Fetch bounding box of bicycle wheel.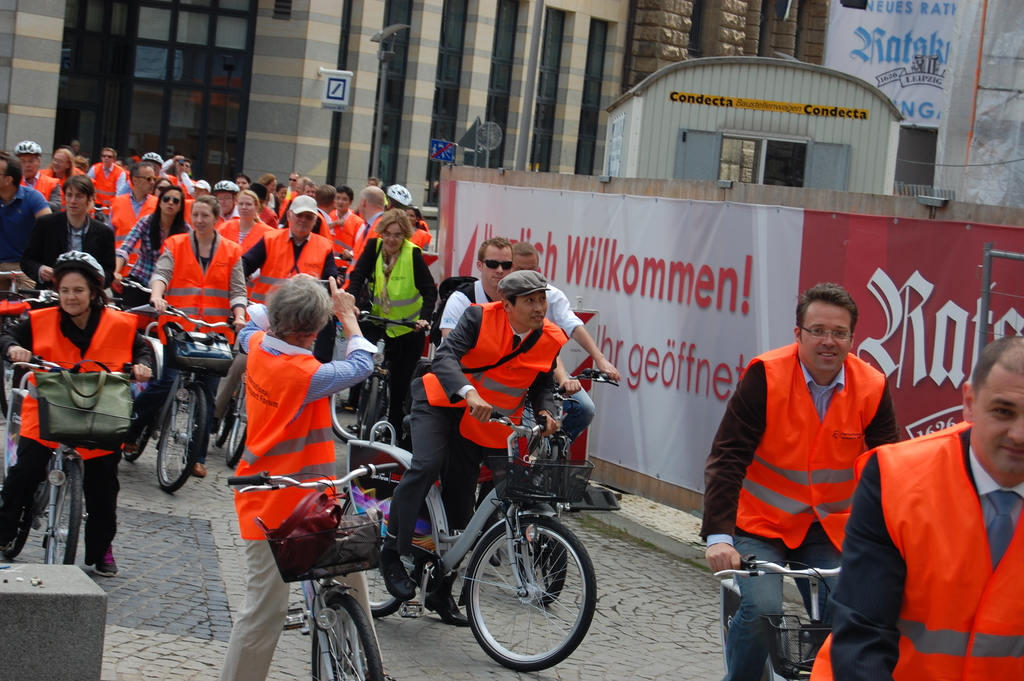
Bbox: <region>719, 580, 742, 637</region>.
